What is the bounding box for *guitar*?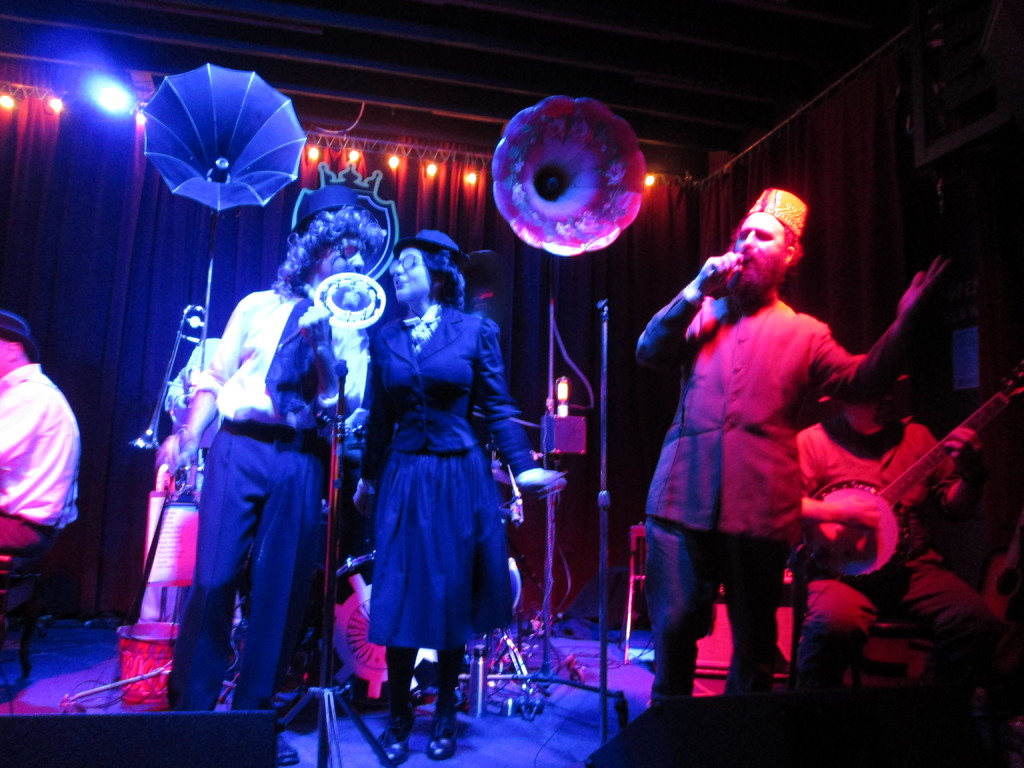
{"x1": 796, "y1": 363, "x2": 1023, "y2": 581}.
